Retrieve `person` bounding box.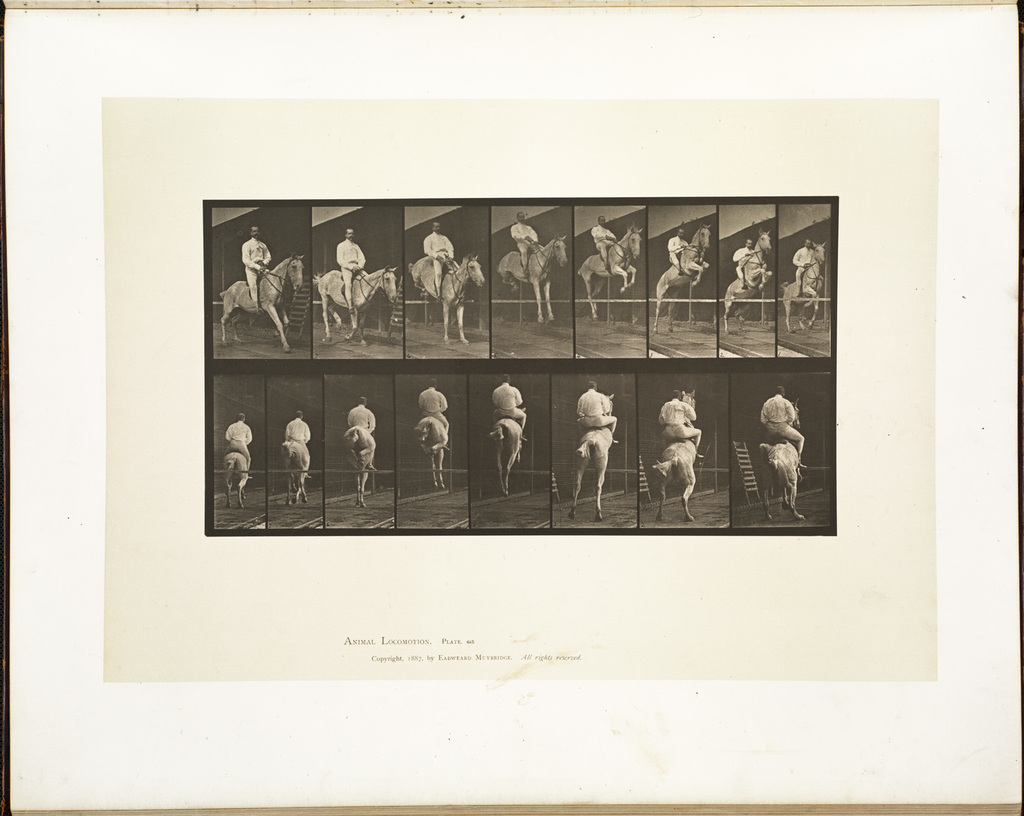
Bounding box: x1=666, y1=217, x2=687, y2=283.
